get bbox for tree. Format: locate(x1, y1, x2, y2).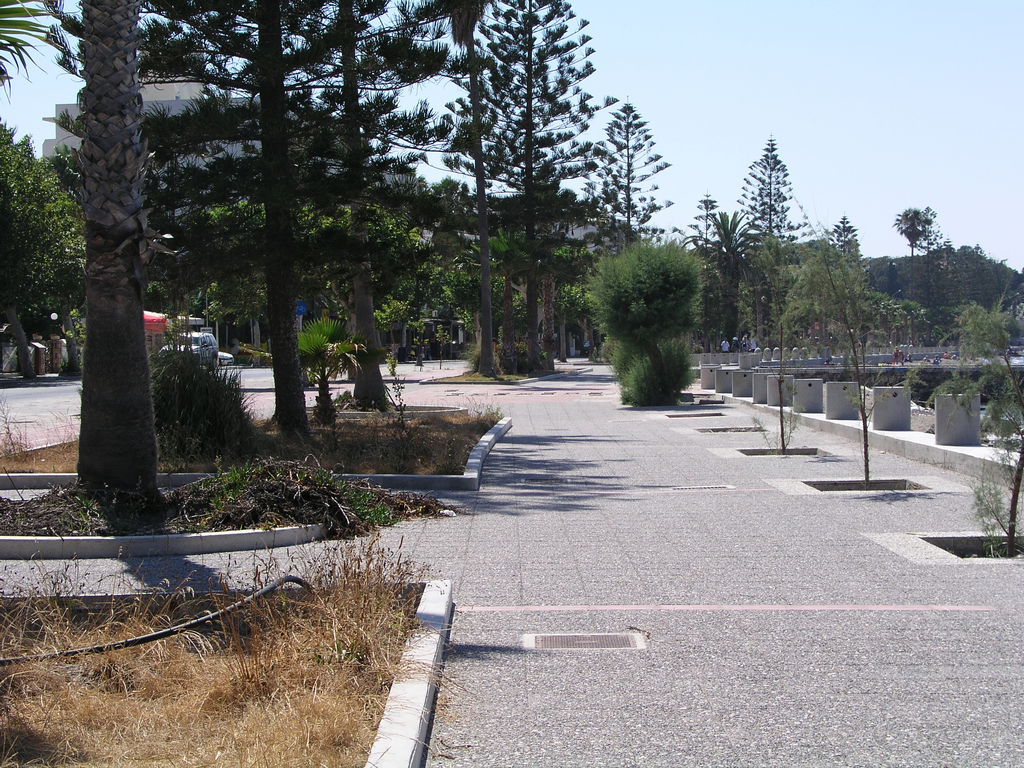
locate(74, 0, 148, 506).
